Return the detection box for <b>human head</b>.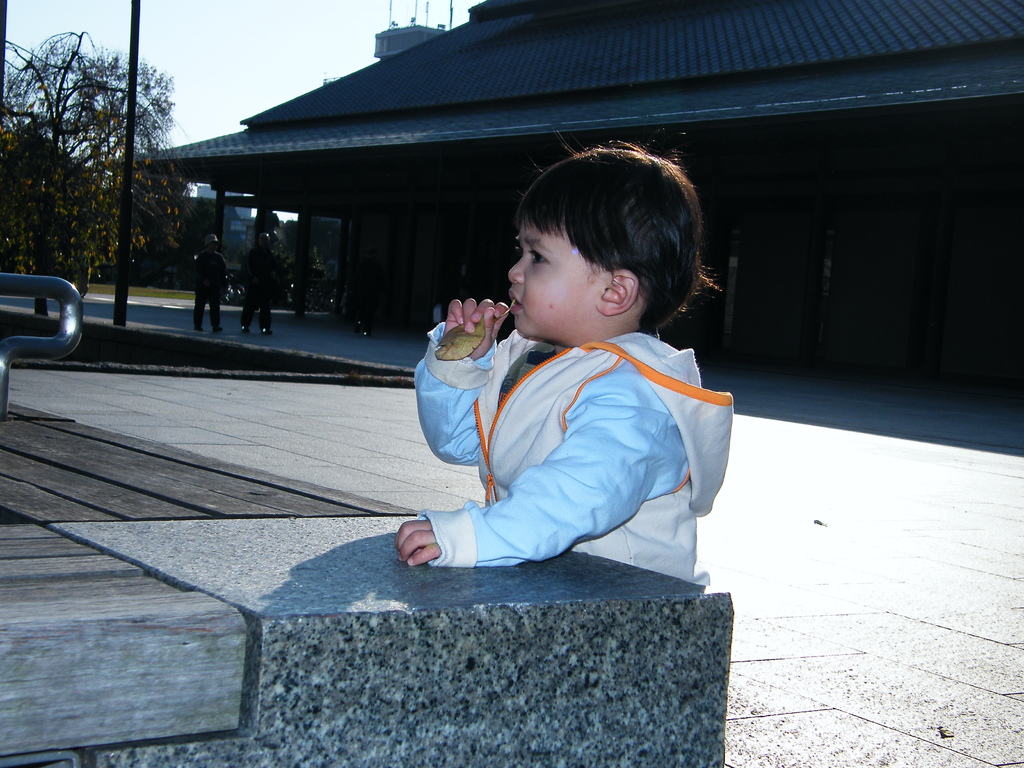
region(492, 133, 685, 358).
